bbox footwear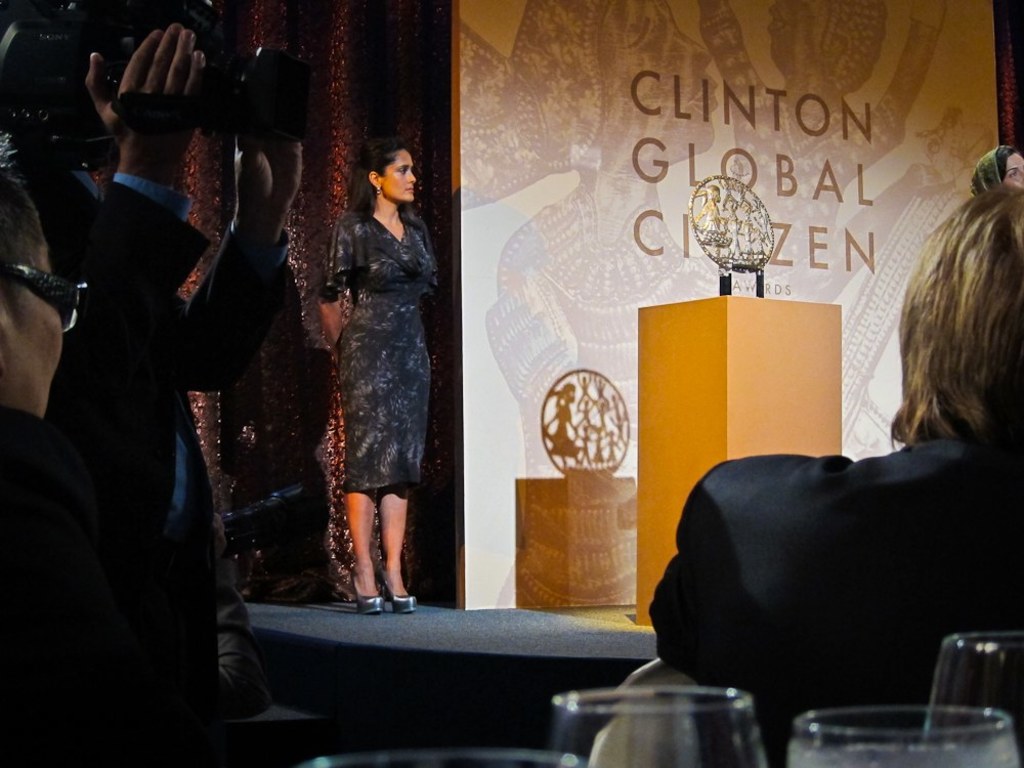
<bbox>390, 594, 420, 612</bbox>
